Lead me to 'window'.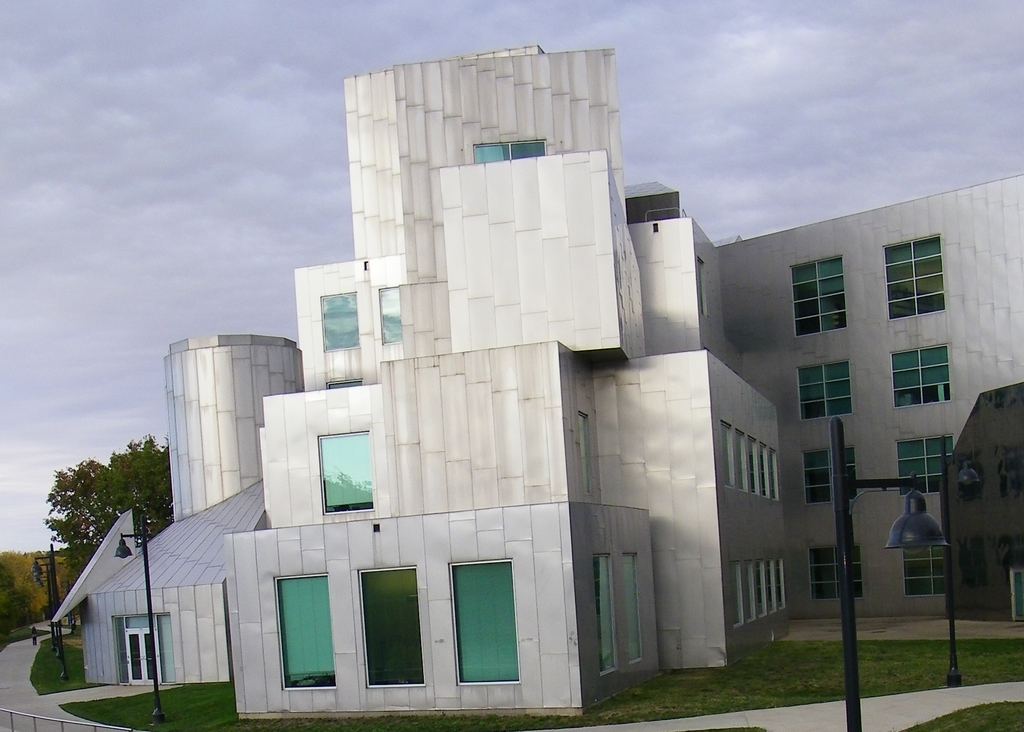
Lead to detection(904, 544, 953, 594).
